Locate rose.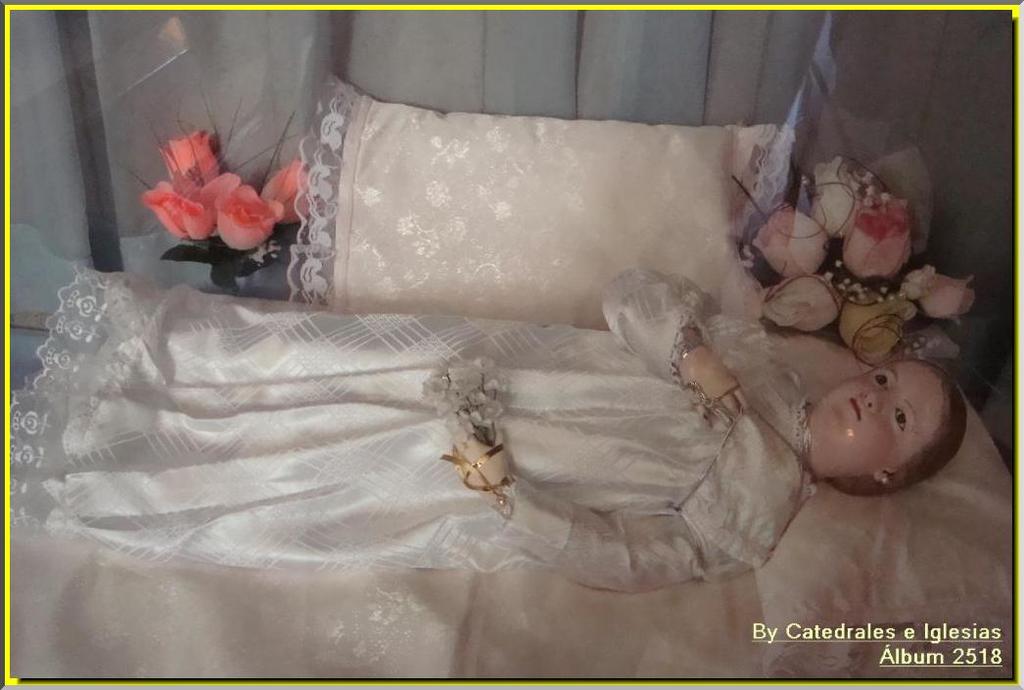
Bounding box: 259:164:315:224.
